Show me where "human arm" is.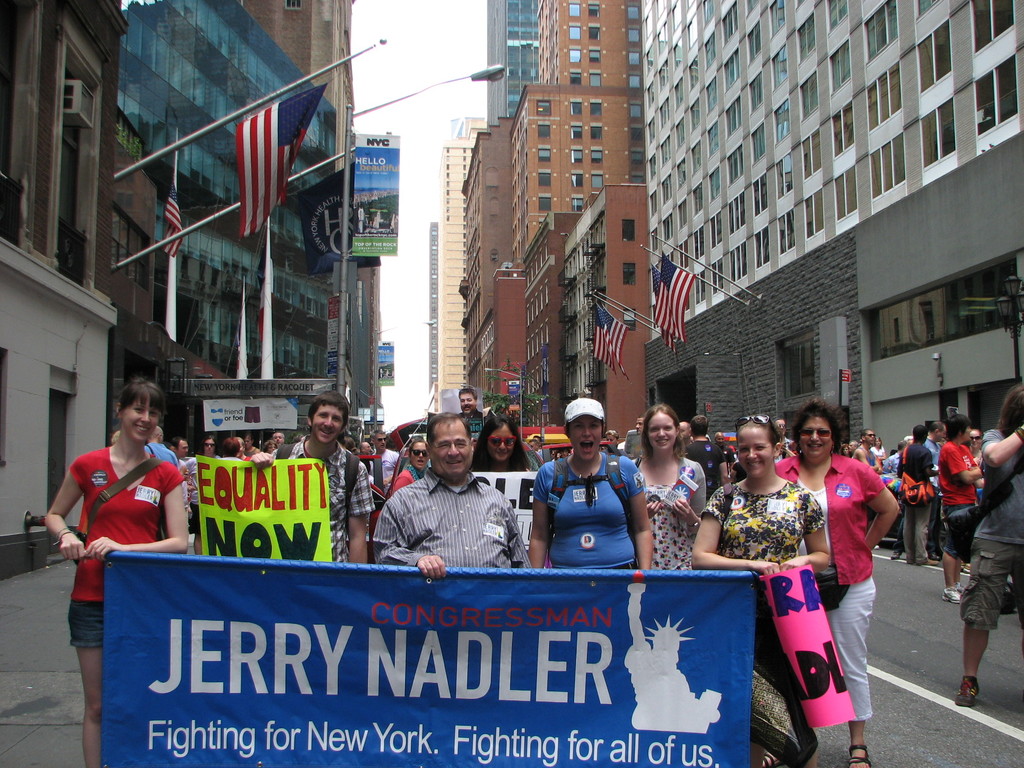
"human arm" is at {"x1": 952, "y1": 442, "x2": 988, "y2": 485}.
